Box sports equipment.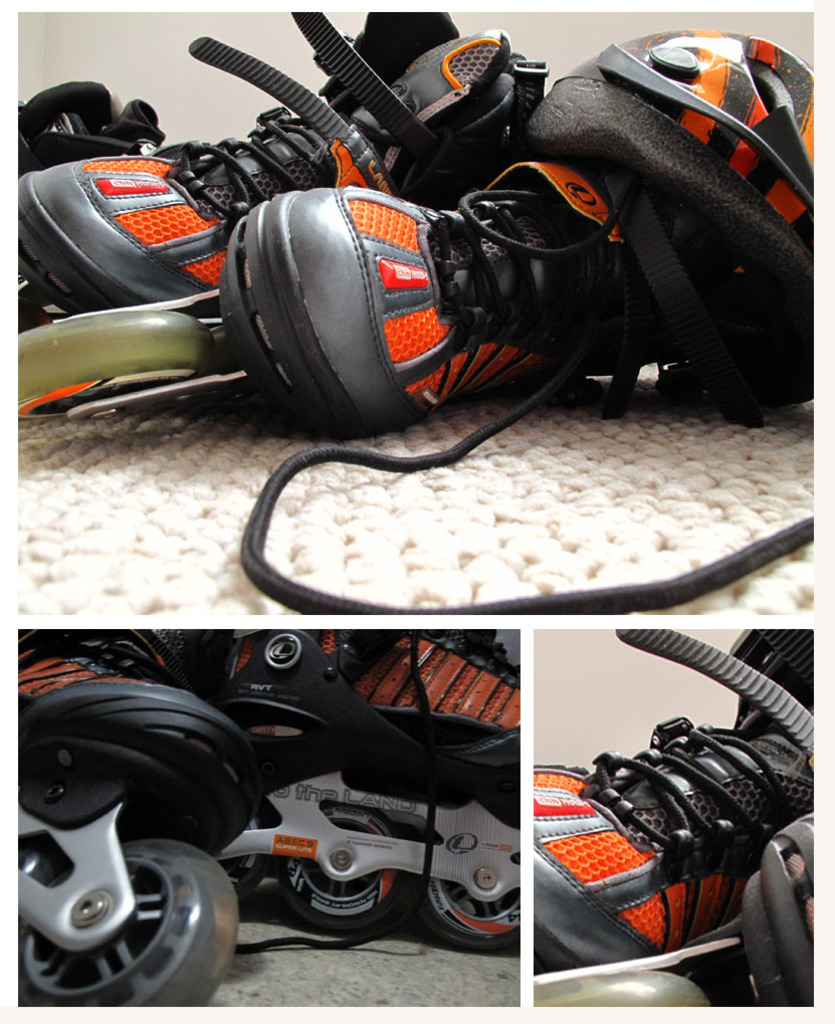
212 634 528 943.
